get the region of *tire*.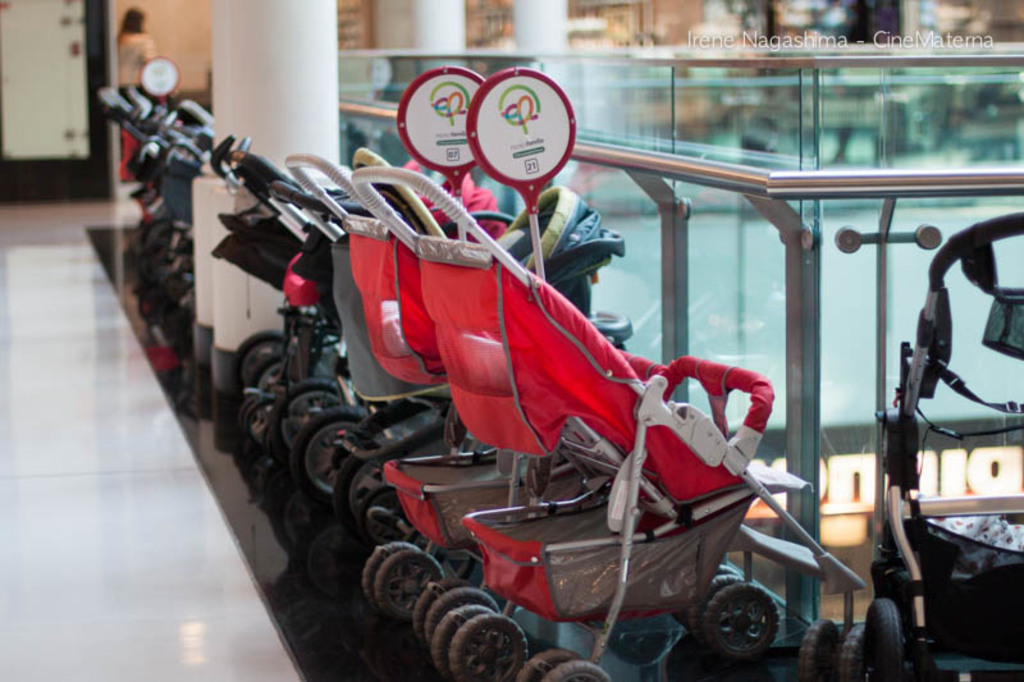
rect(861, 598, 902, 681).
